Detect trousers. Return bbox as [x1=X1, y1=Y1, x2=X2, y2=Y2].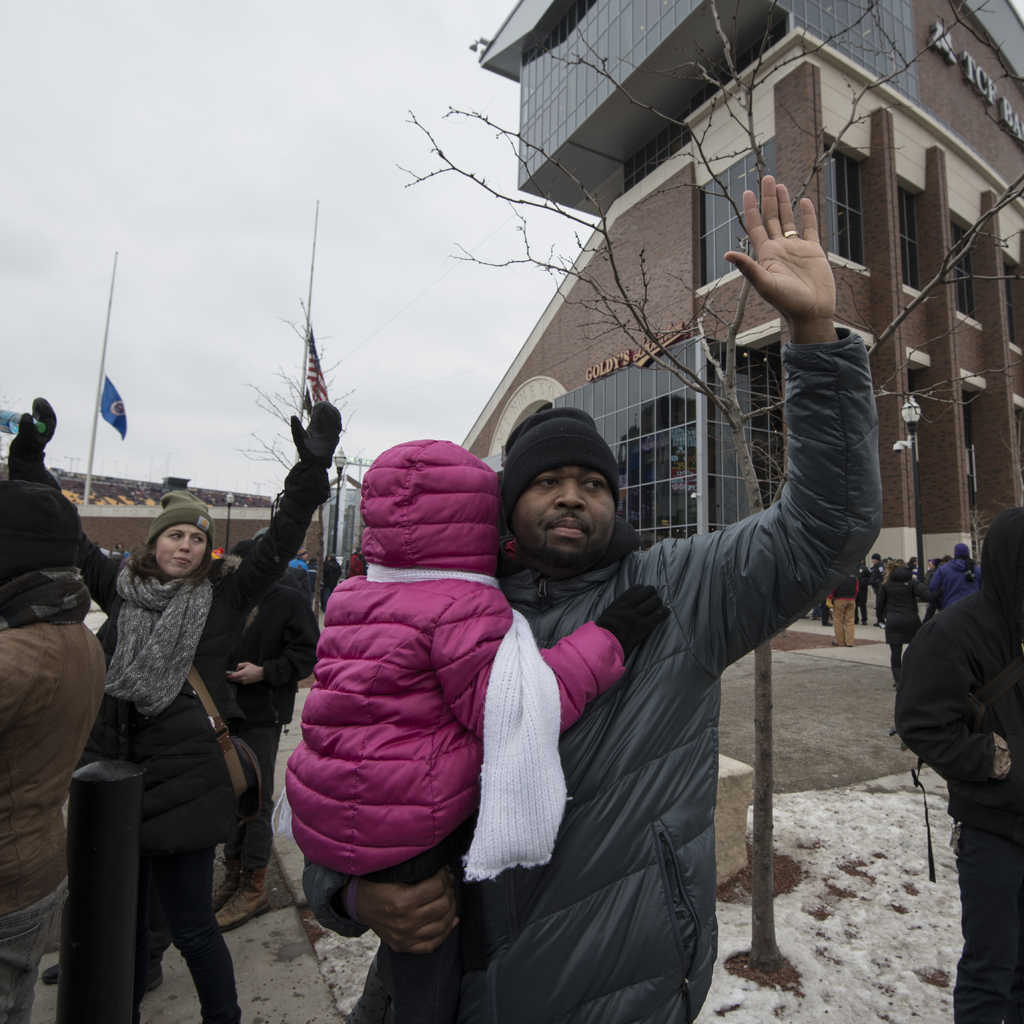
[x1=822, y1=593, x2=848, y2=640].
